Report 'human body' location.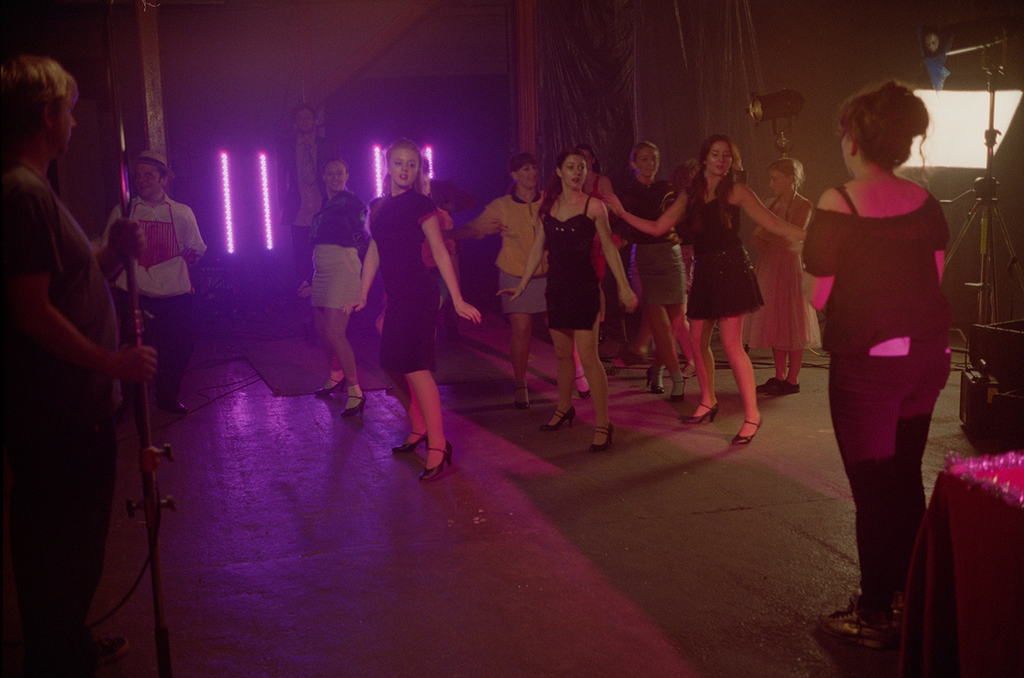
Report: x1=434 y1=191 x2=552 y2=410.
